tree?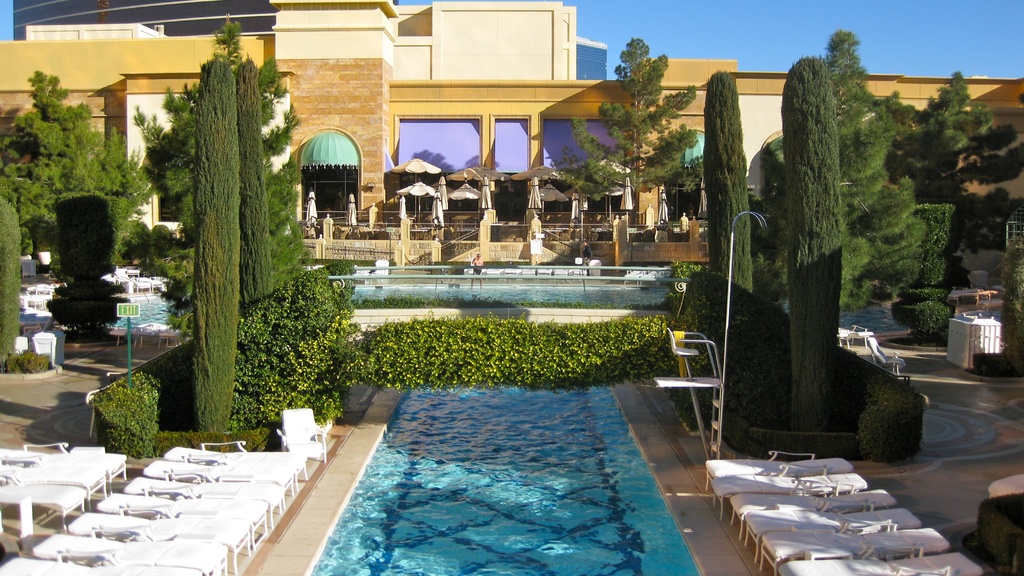
region(781, 56, 856, 452)
